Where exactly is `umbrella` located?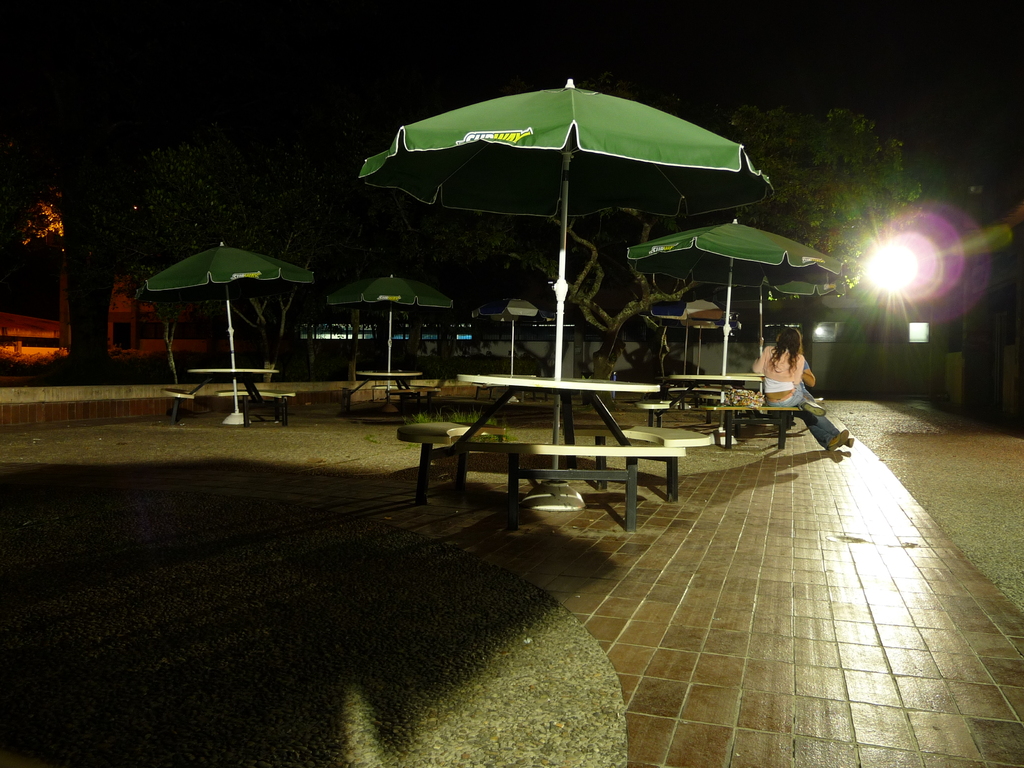
Its bounding box is region(472, 295, 553, 374).
